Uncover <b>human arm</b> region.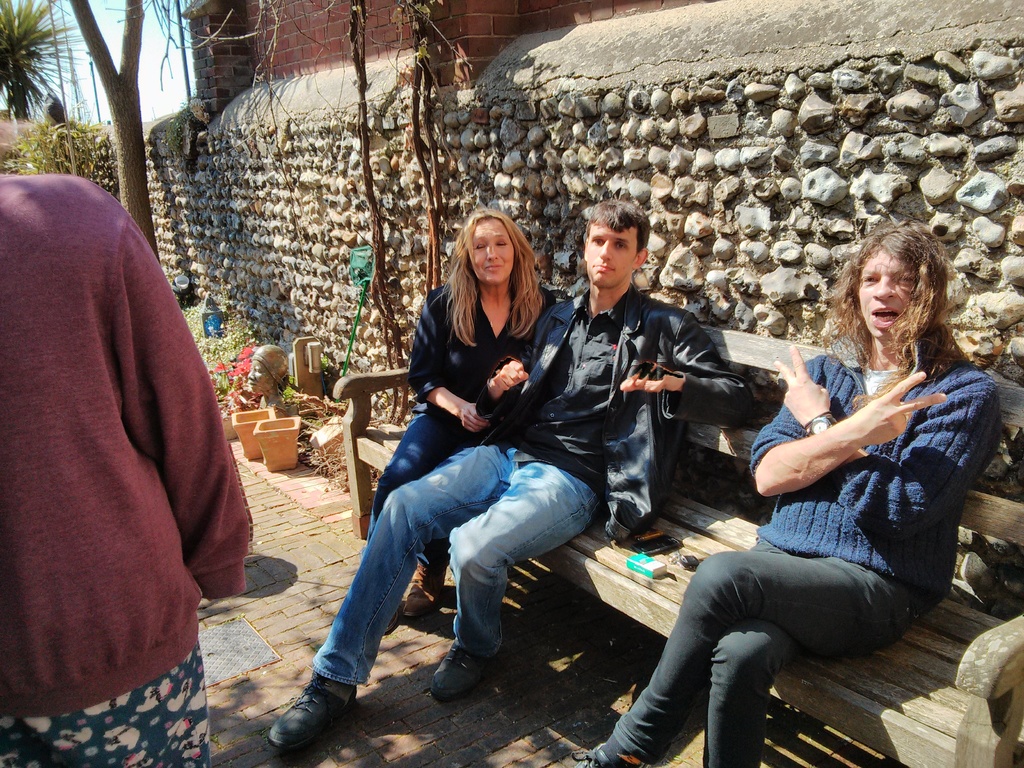
Uncovered: <box>622,305,751,431</box>.
